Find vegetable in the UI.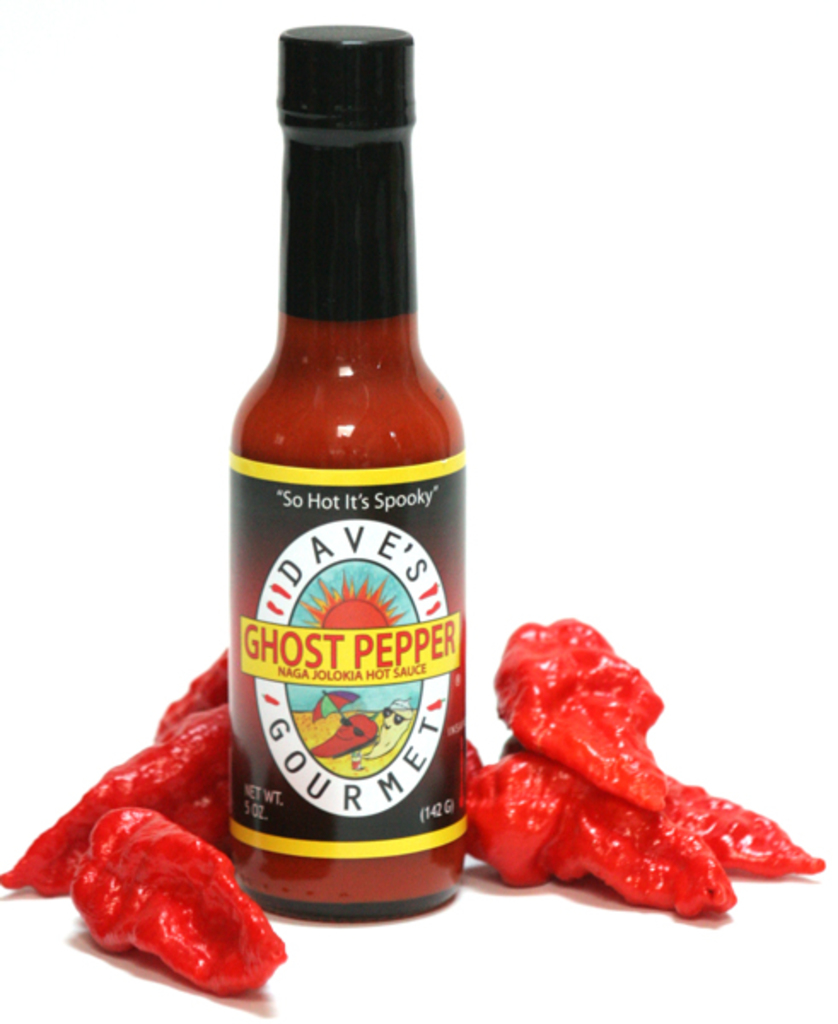
UI element at {"x1": 463, "y1": 737, "x2": 829, "y2": 920}.
